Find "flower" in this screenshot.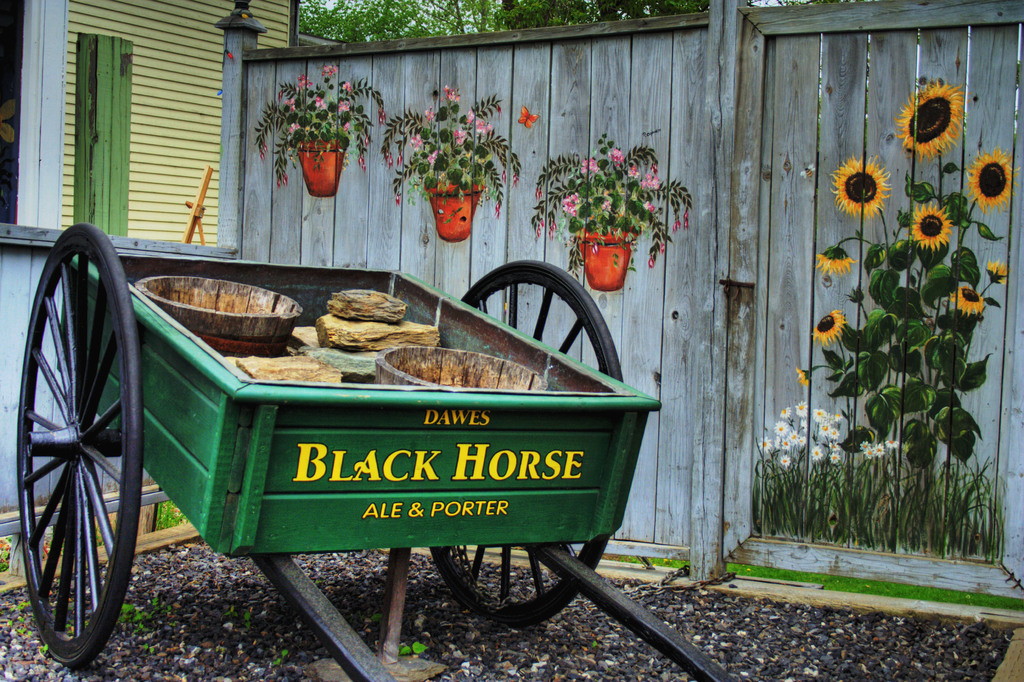
The bounding box for "flower" is Rect(548, 220, 563, 238).
